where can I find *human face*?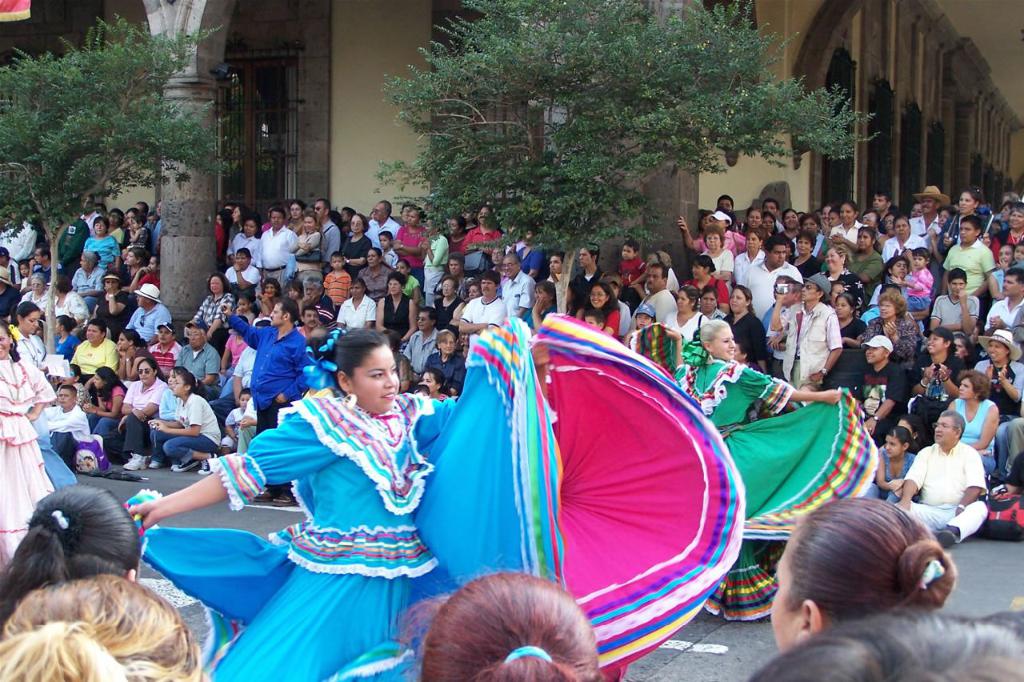
You can find it at [x1=160, y1=325, x2=170, y2=344].
